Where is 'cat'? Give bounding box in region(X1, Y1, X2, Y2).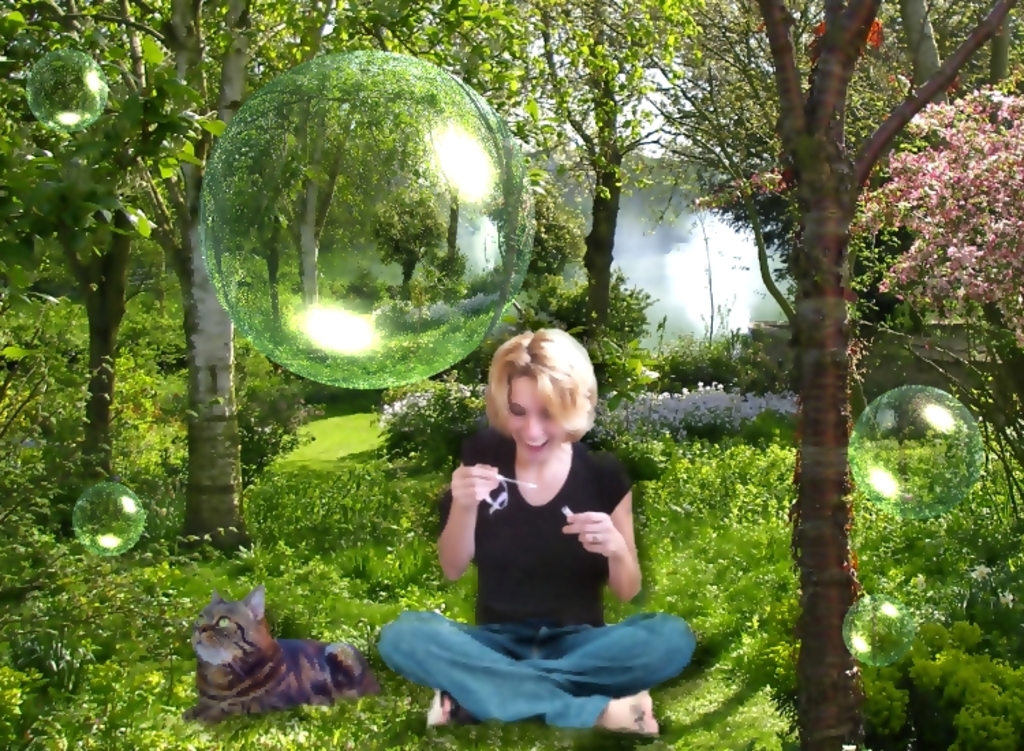
region(176, 593, 363, 731).
